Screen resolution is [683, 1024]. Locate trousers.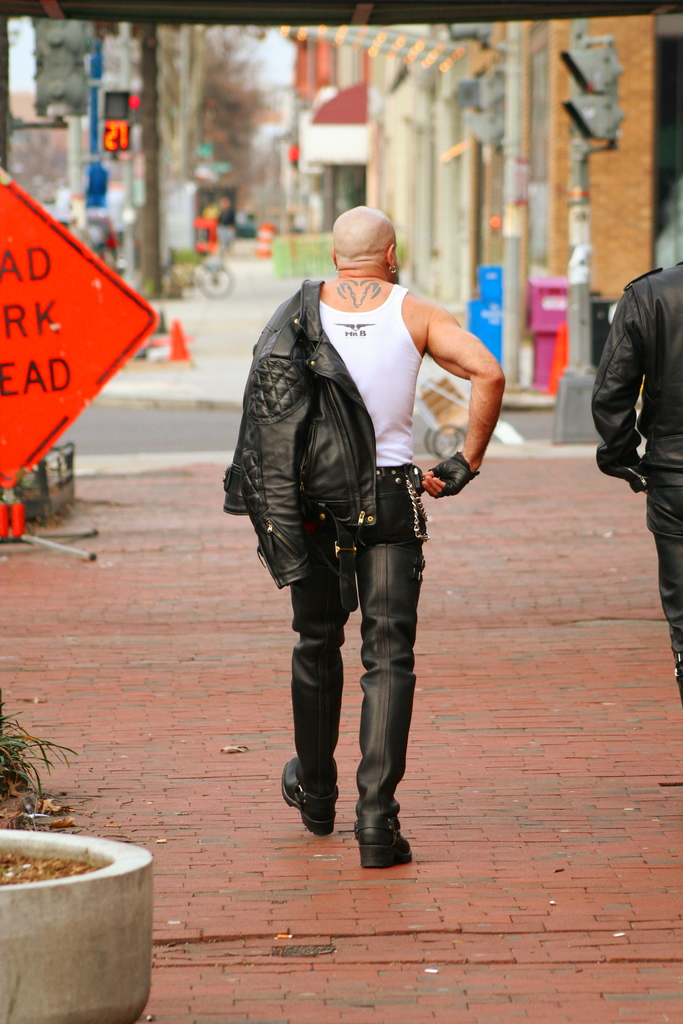
<box>654,531,682,708</box>.
